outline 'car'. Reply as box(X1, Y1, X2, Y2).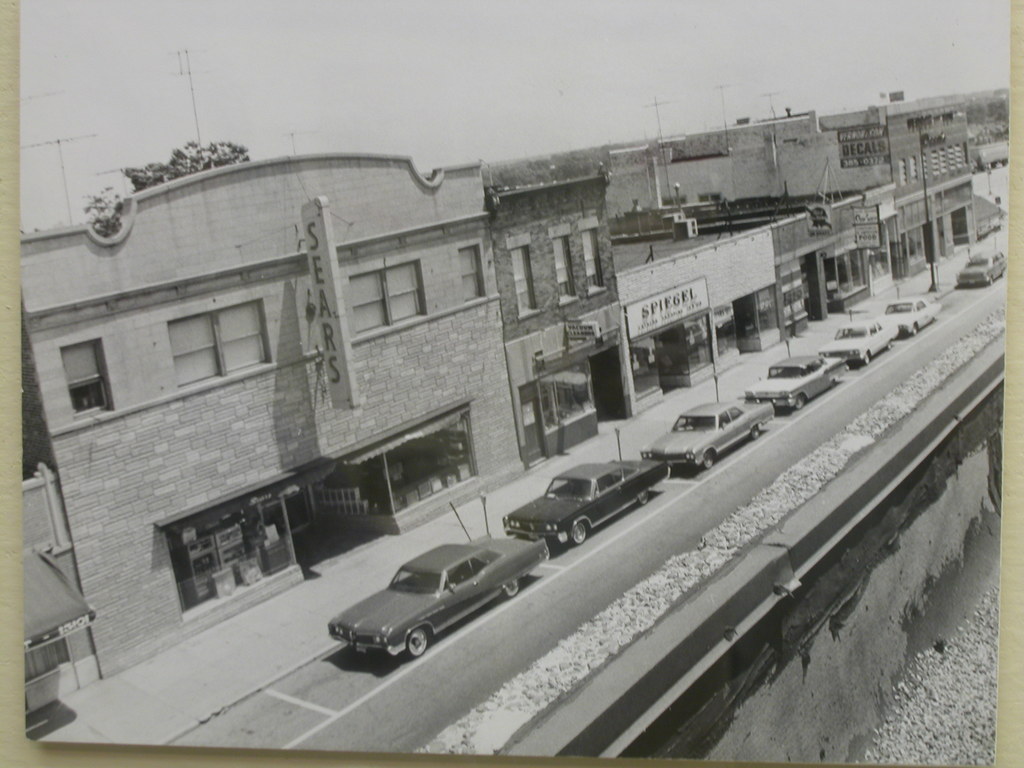
box(321, 531, 573, 674).
